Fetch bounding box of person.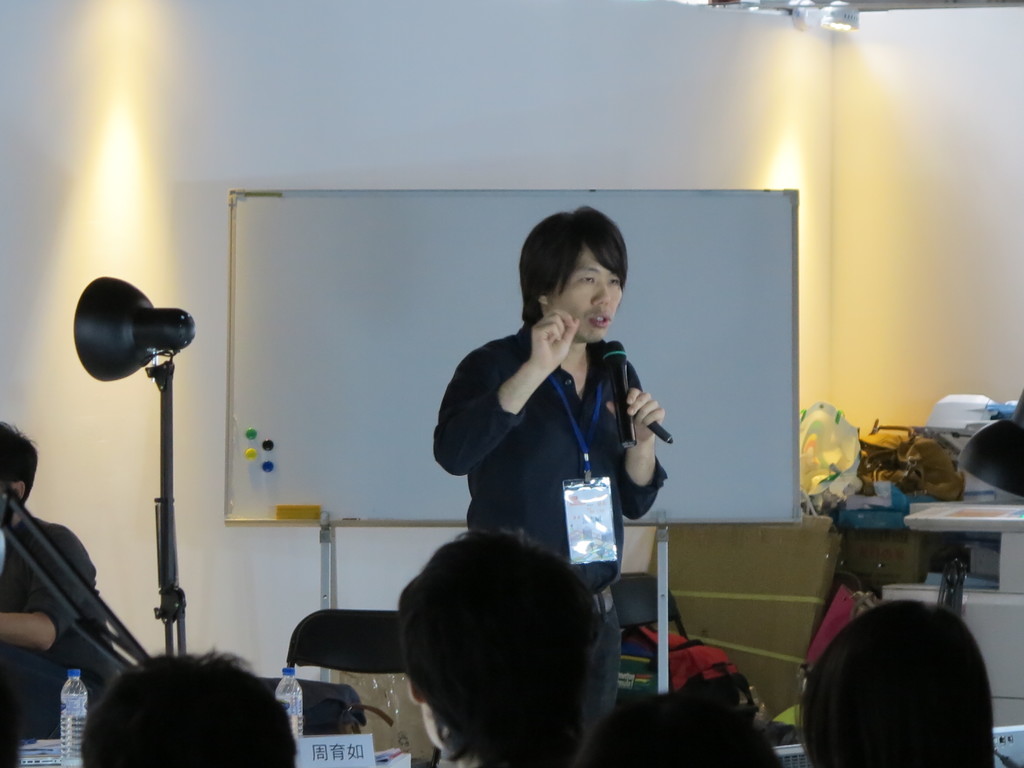
Bbox: (429,199,669,740).
